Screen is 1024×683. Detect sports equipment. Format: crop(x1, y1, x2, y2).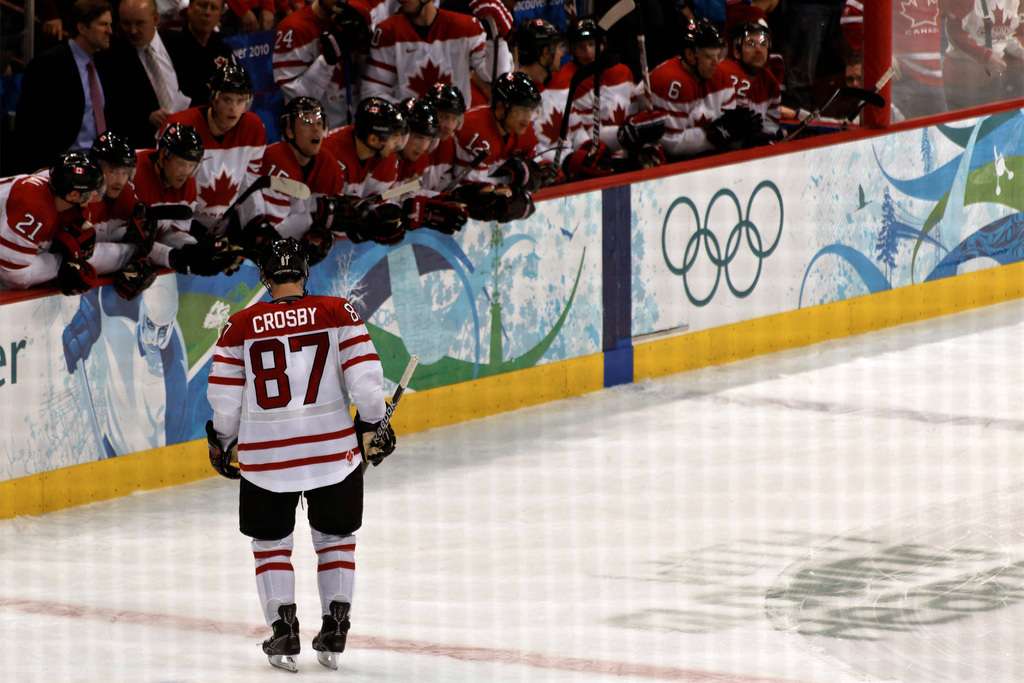
crop(211, 236, 244, 272).
